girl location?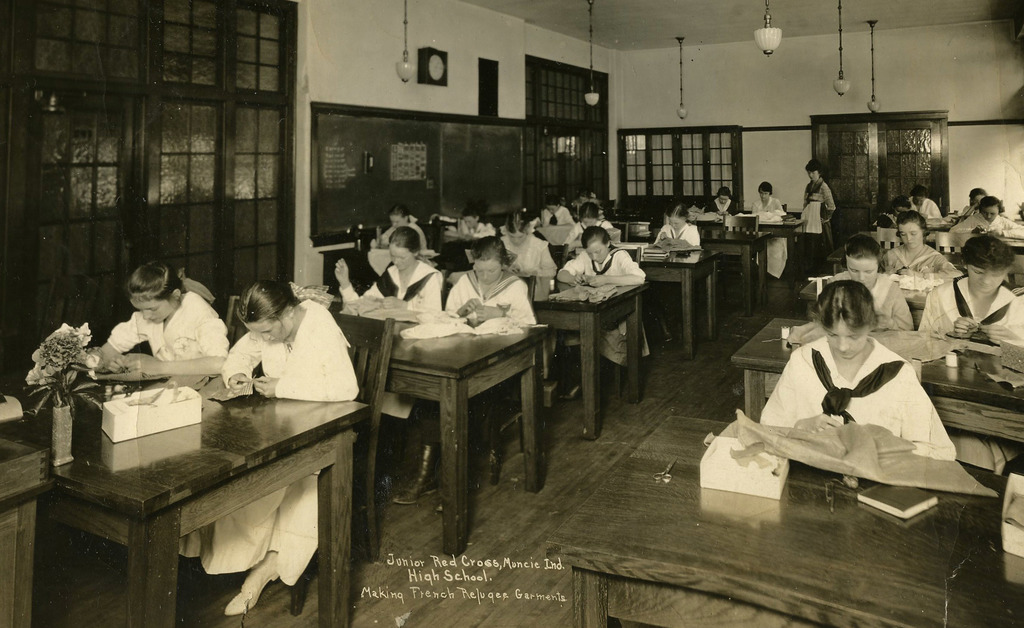
bbox(395, 231, 538, 513)
